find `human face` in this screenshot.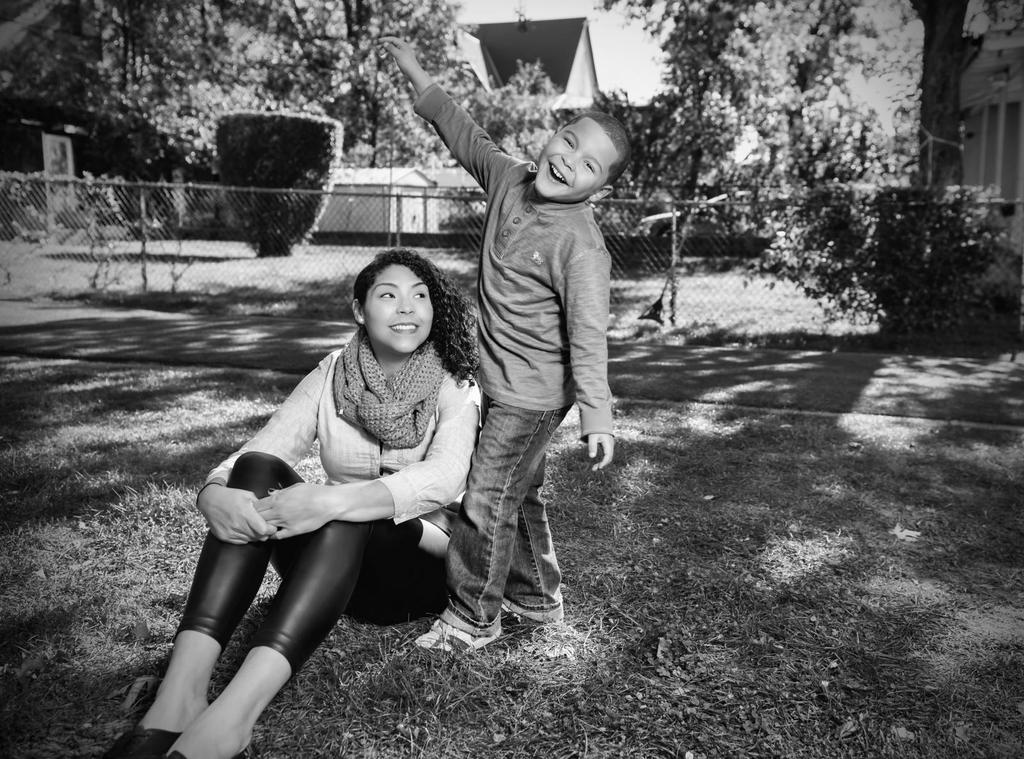
The bounding box for `human face` is region(533, 121, 598, 193).
